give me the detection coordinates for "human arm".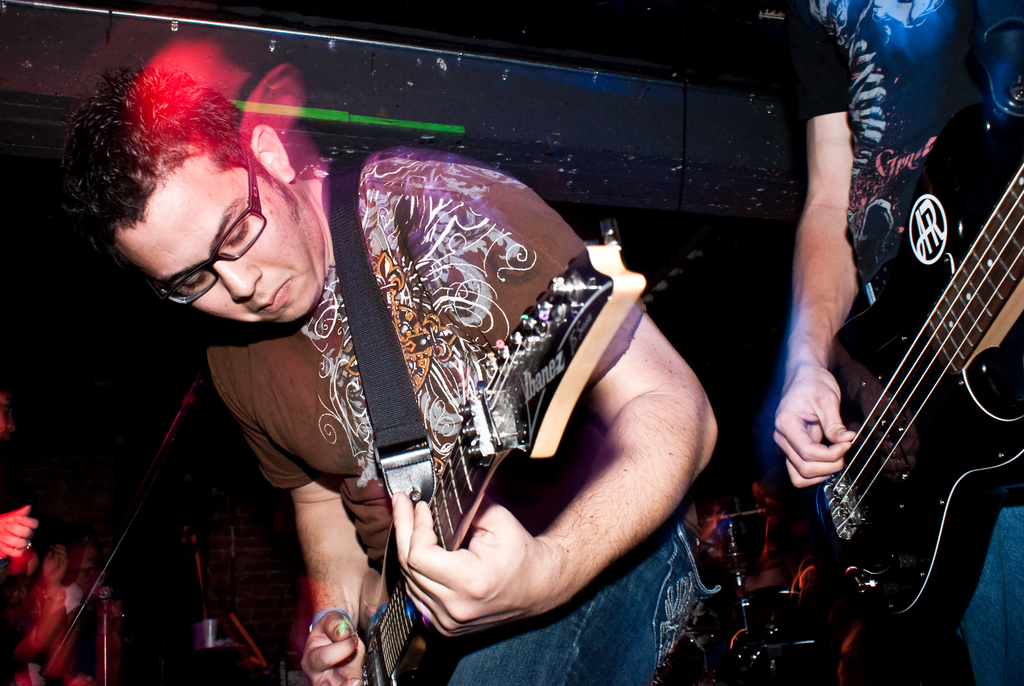
l=223, t=346, r=479, b=685.
